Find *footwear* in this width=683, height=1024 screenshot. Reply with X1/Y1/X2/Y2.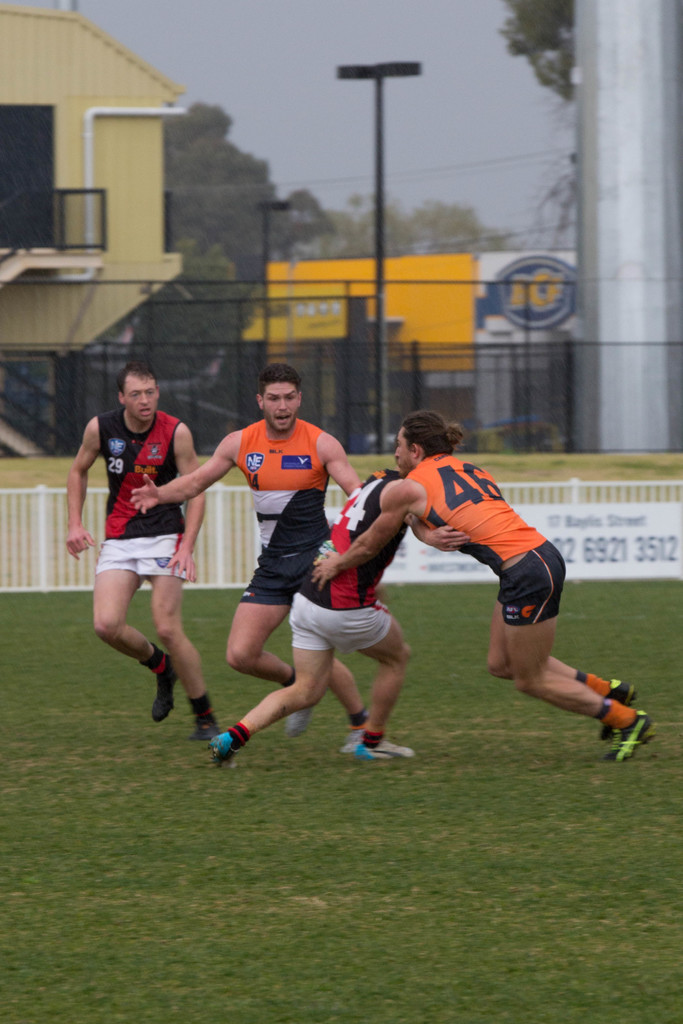
211/732/235/770.
